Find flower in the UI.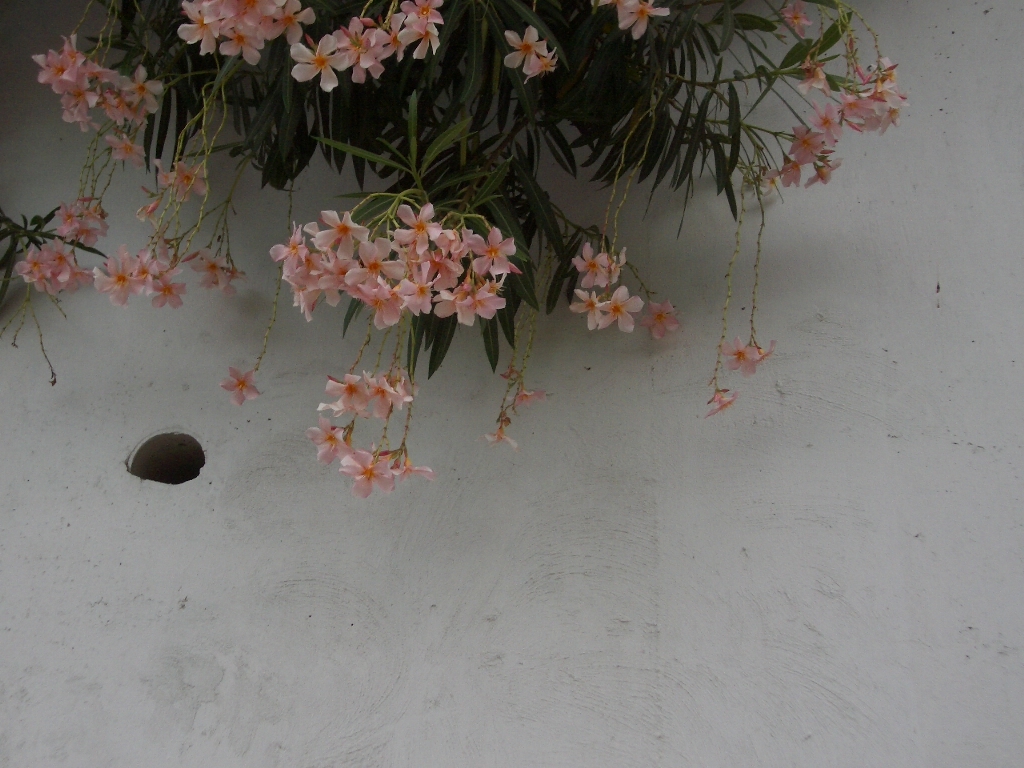
UI element at 573, 288, 604, 327.
